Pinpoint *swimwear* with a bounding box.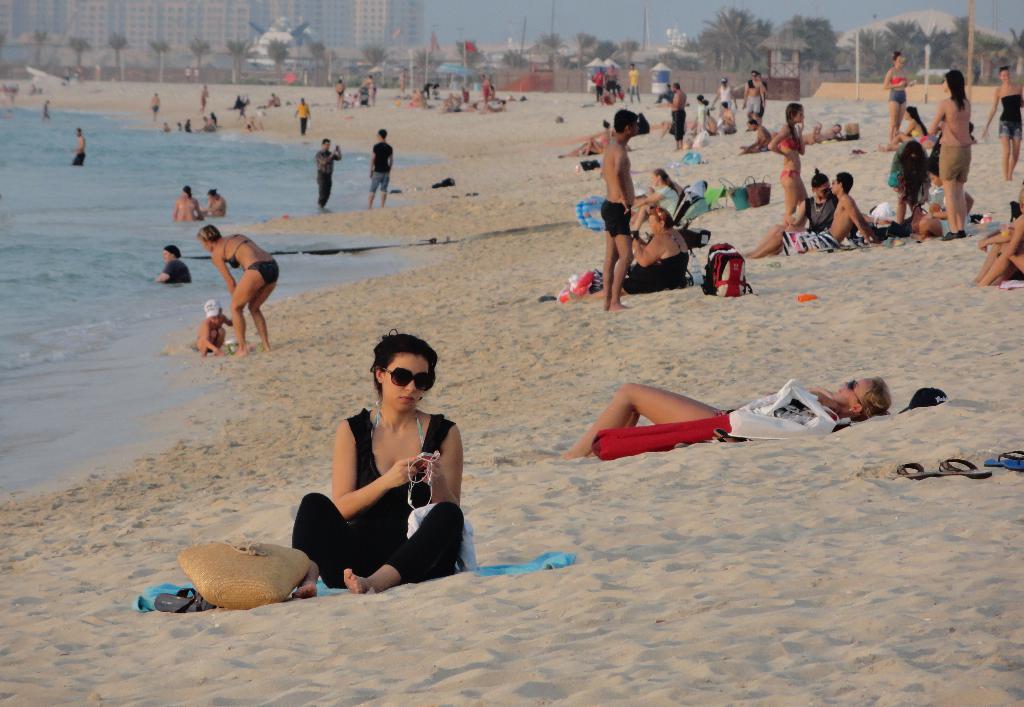
select_region(887, 89, 907, 103).
